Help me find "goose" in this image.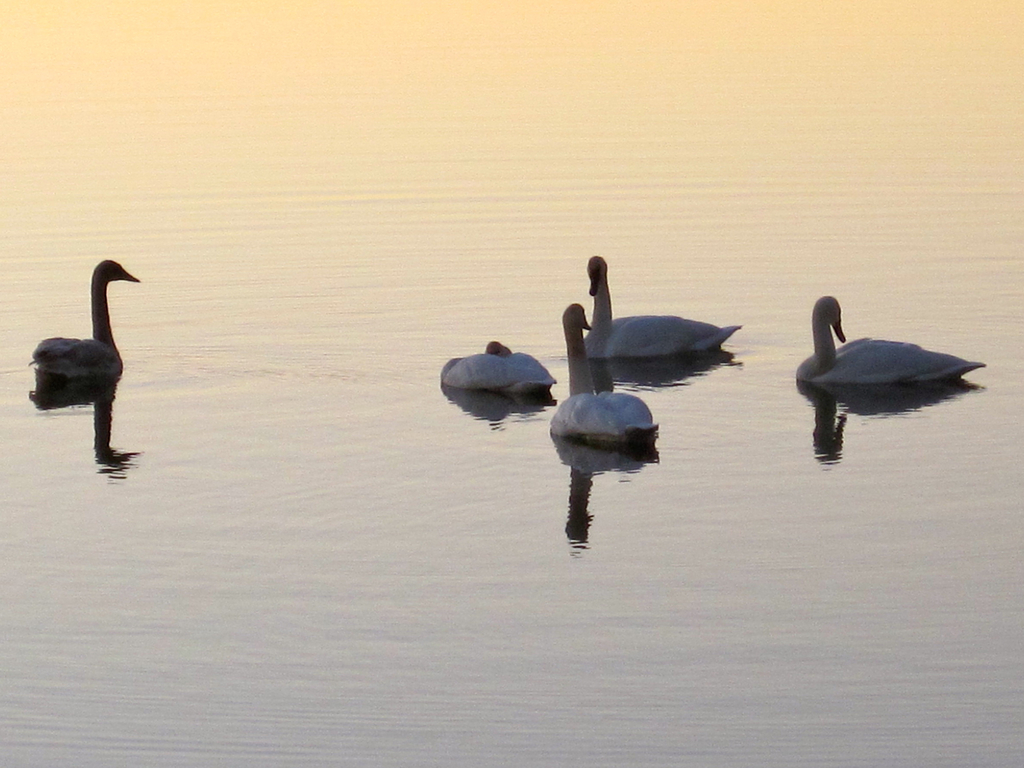
Found it: (798,294,980,388).
